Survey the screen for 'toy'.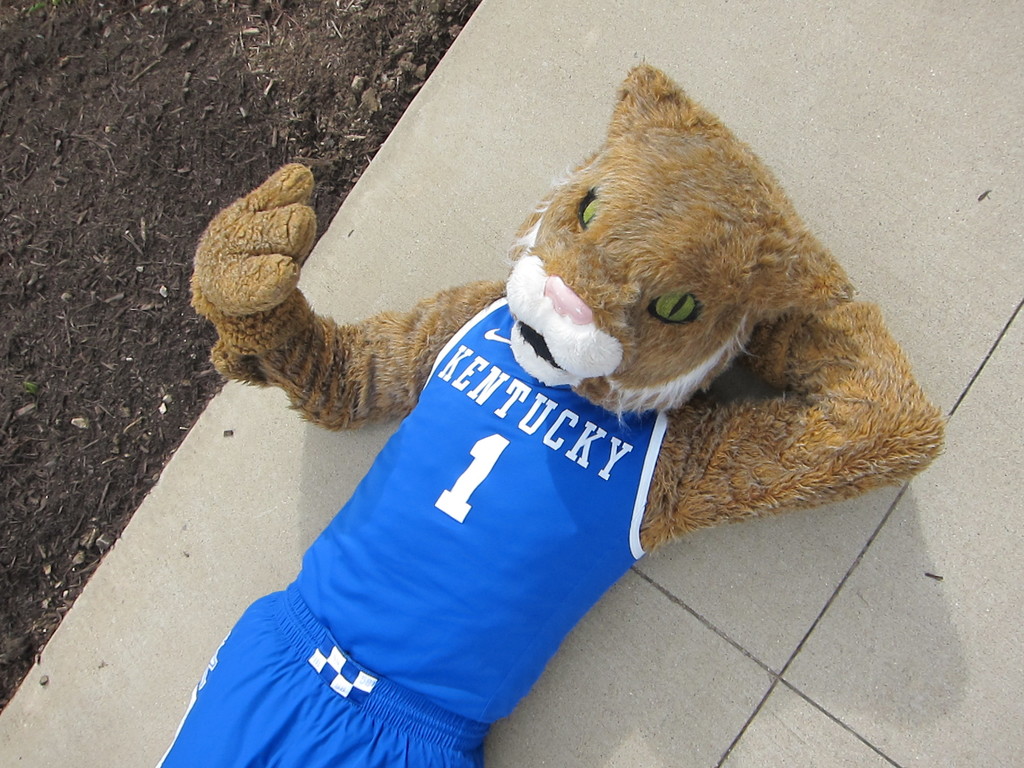
Survey found: region(209, 66, 908, 726).
